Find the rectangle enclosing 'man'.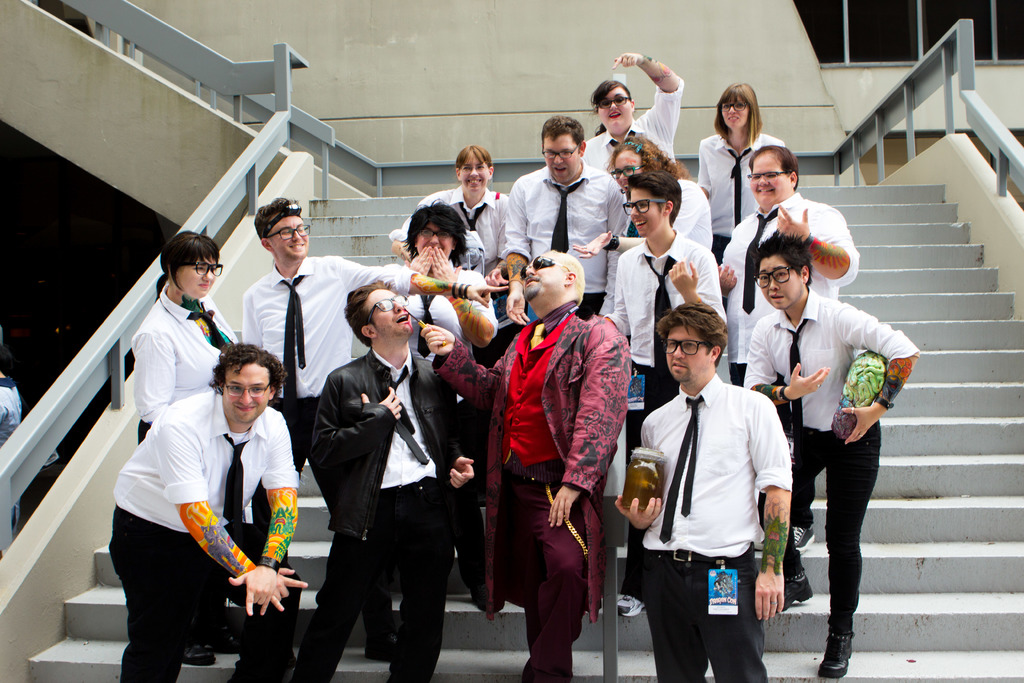
region(468, 246, 621, 679).
